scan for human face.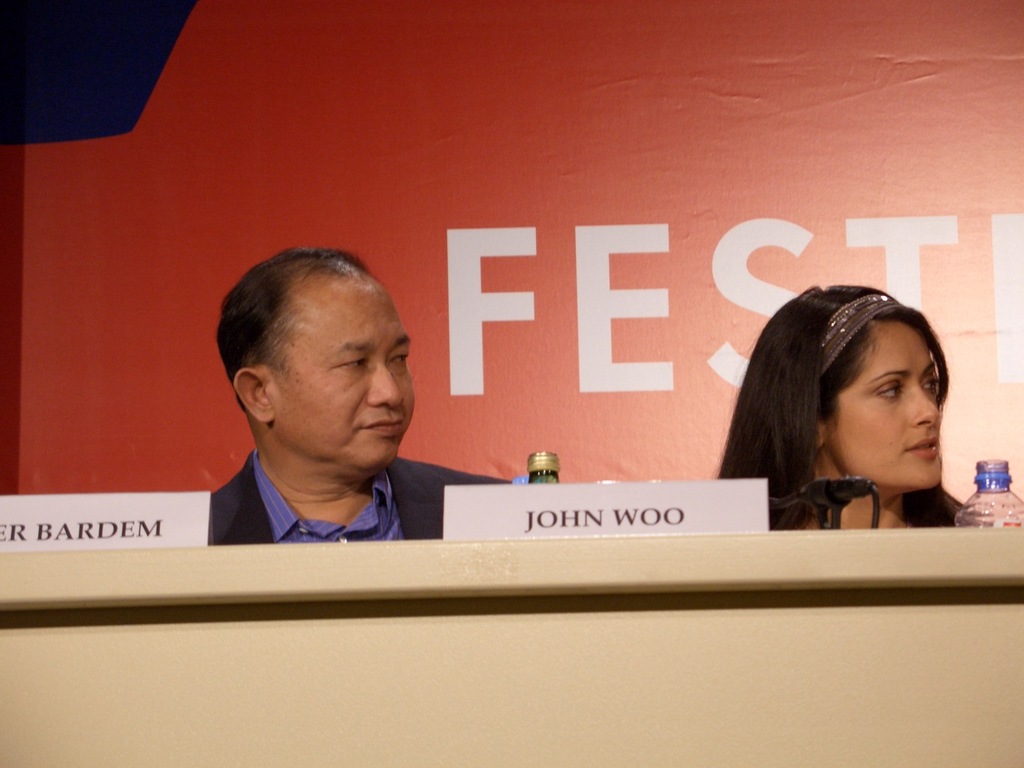
Scan result: region(282, 284, 416, 474).
